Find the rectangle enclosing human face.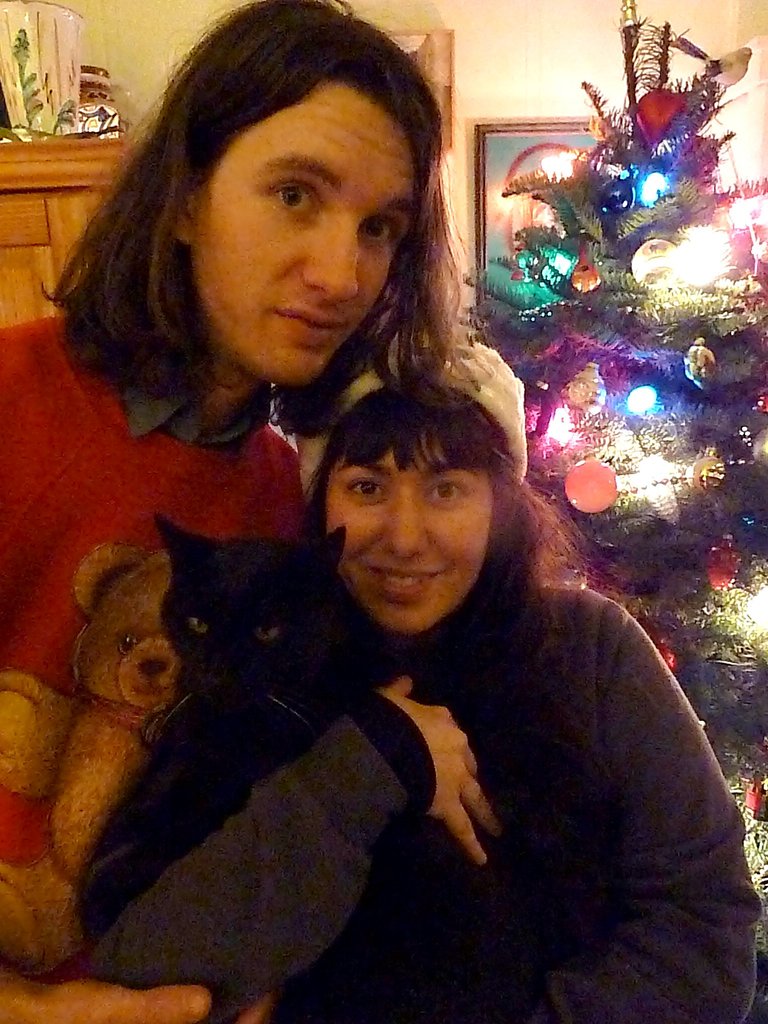
x1=196 y1=81 x2=406 y2=383.
